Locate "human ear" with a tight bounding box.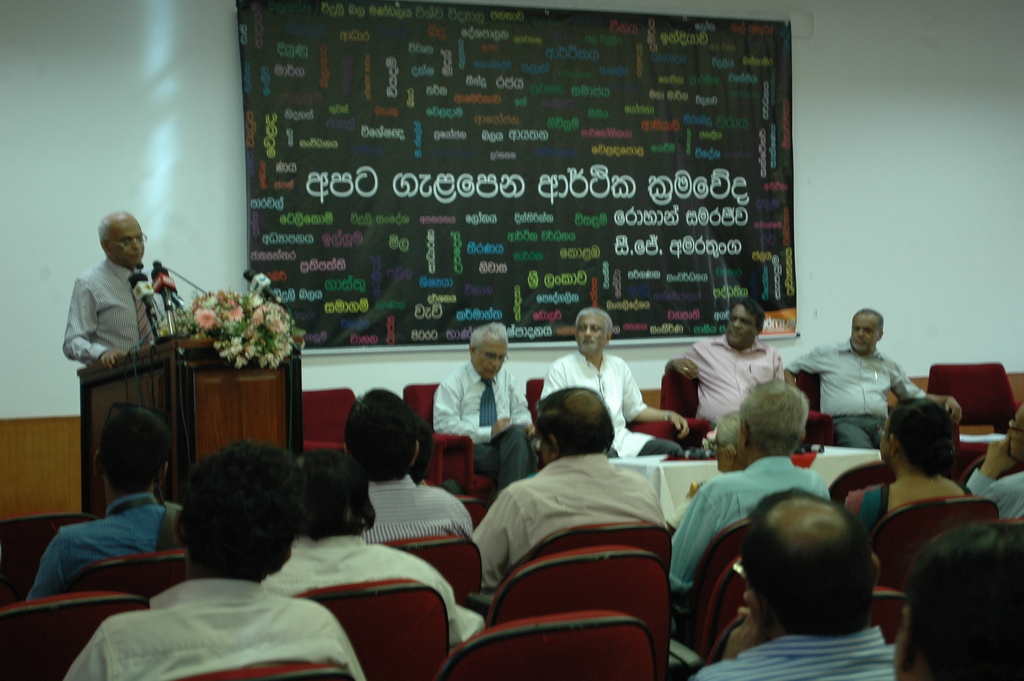
(888,608,917,671).
